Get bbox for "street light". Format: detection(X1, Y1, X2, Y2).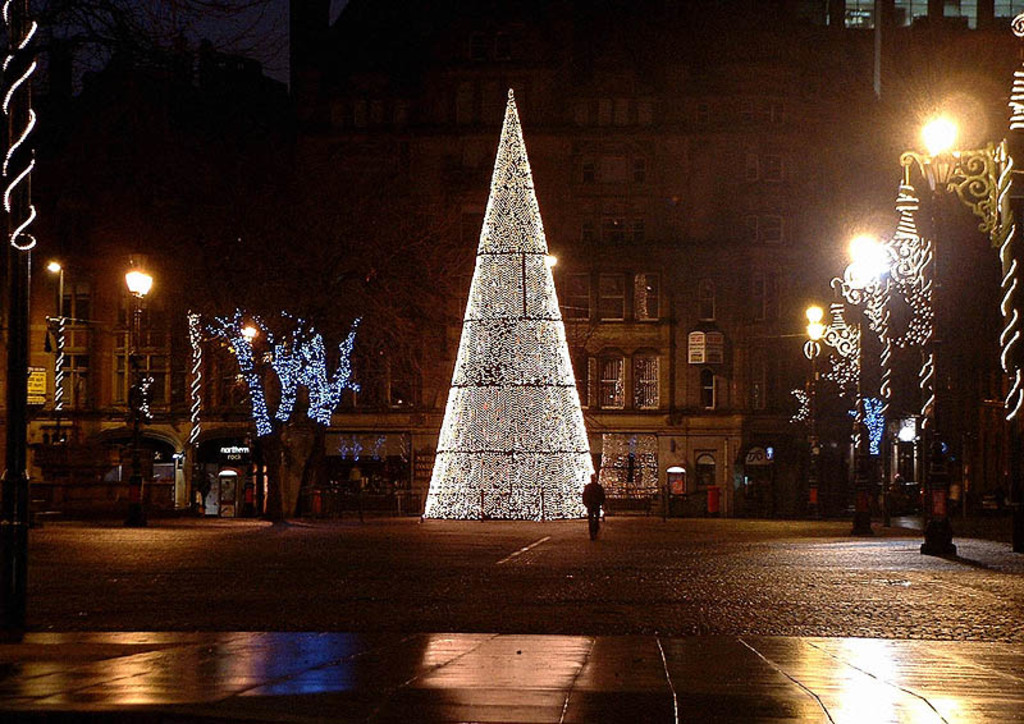
detection(808, 307, 831, 522).
